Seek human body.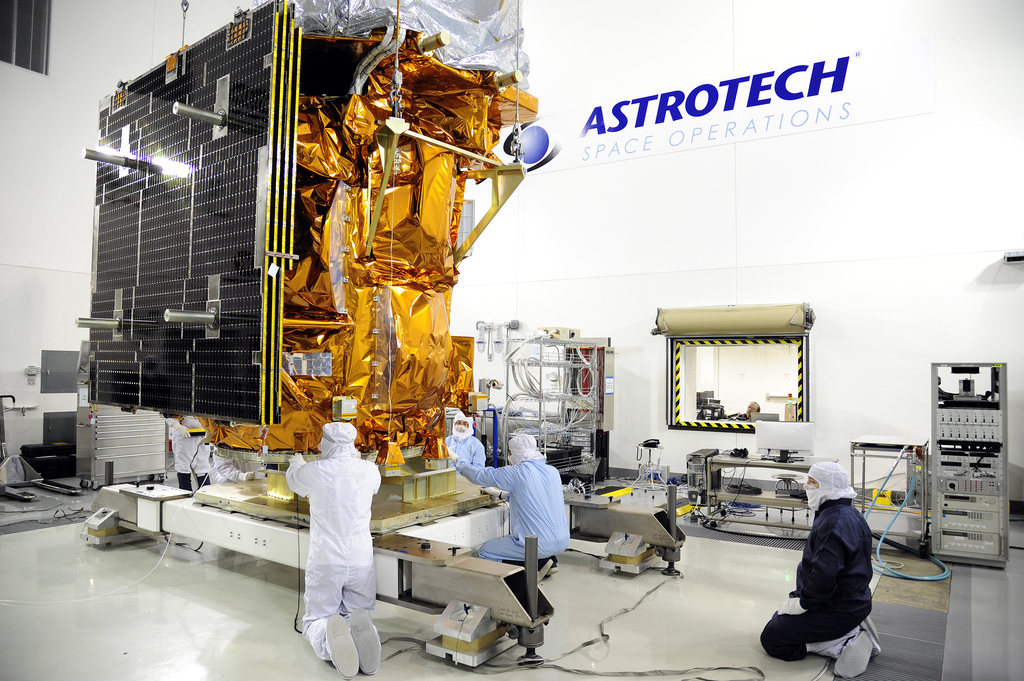
rect(444, 435, 486, 466).
